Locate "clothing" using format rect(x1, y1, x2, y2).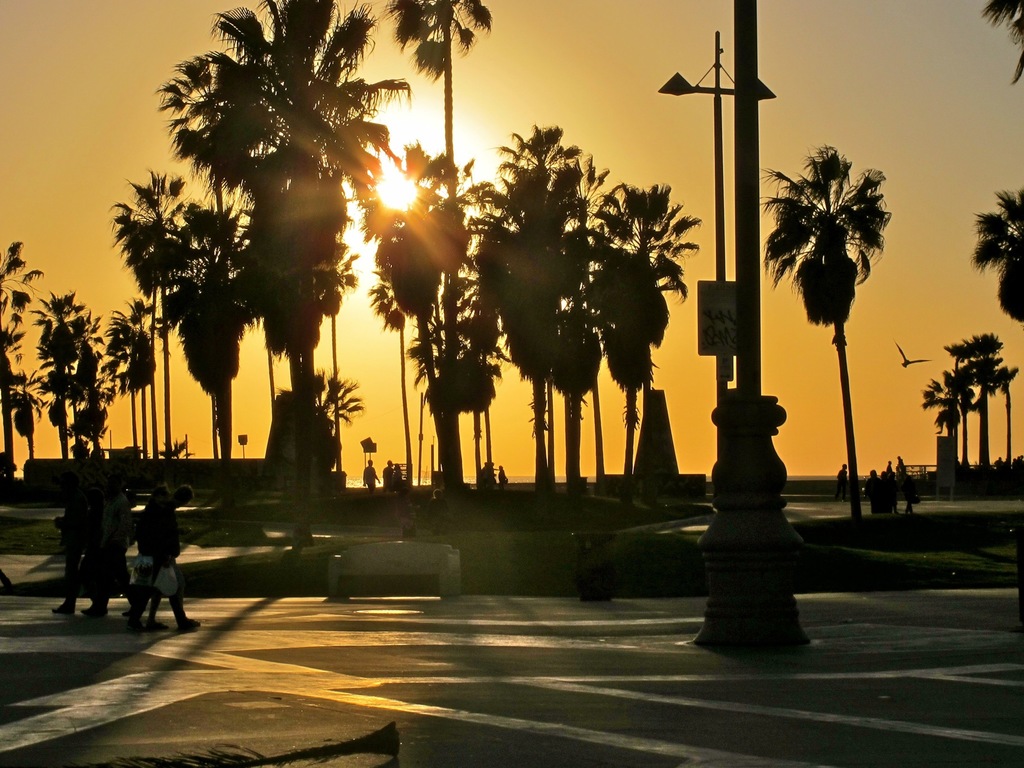
rect(908, 476, 916, 516).
